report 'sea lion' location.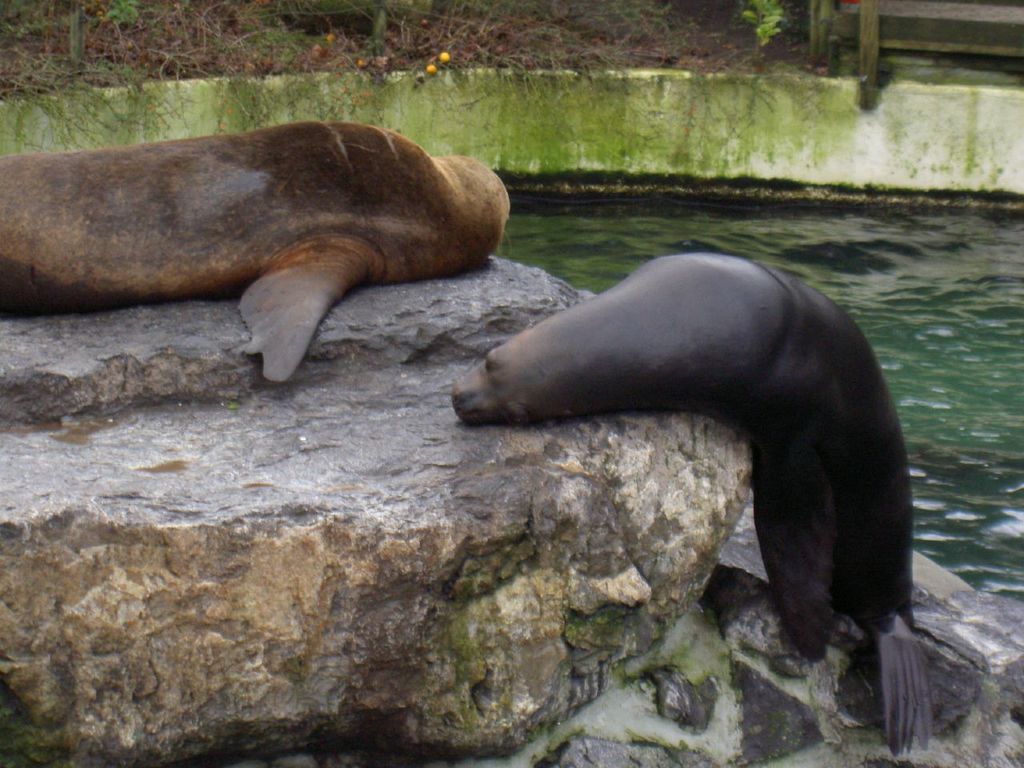
Report: <box>0,118,506,384</box>.
